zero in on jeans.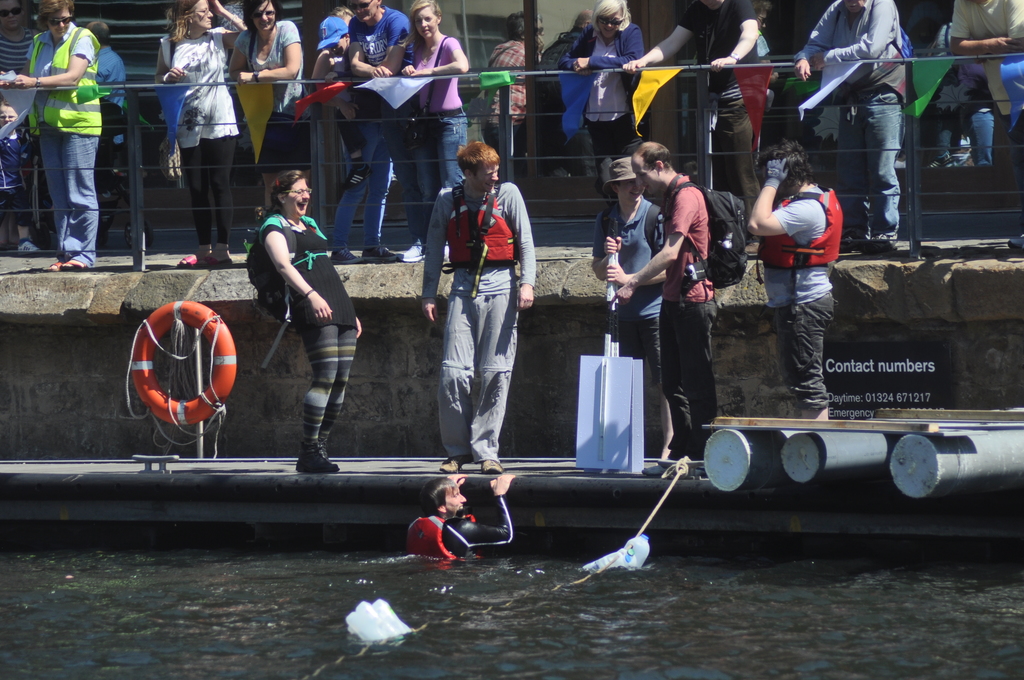
Zeroed in: bbox=[659, 294, 714, 455].
